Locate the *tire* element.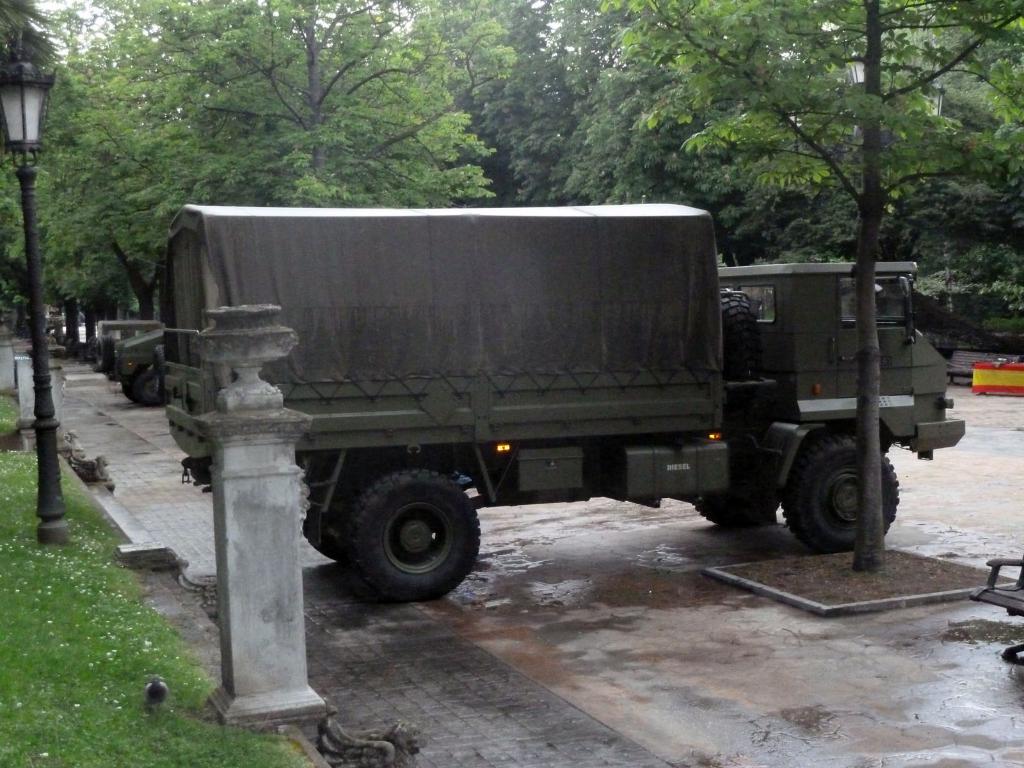
Element bbox: {"left": 788, "top": 435, "right": 898, "bottom": 548}.
